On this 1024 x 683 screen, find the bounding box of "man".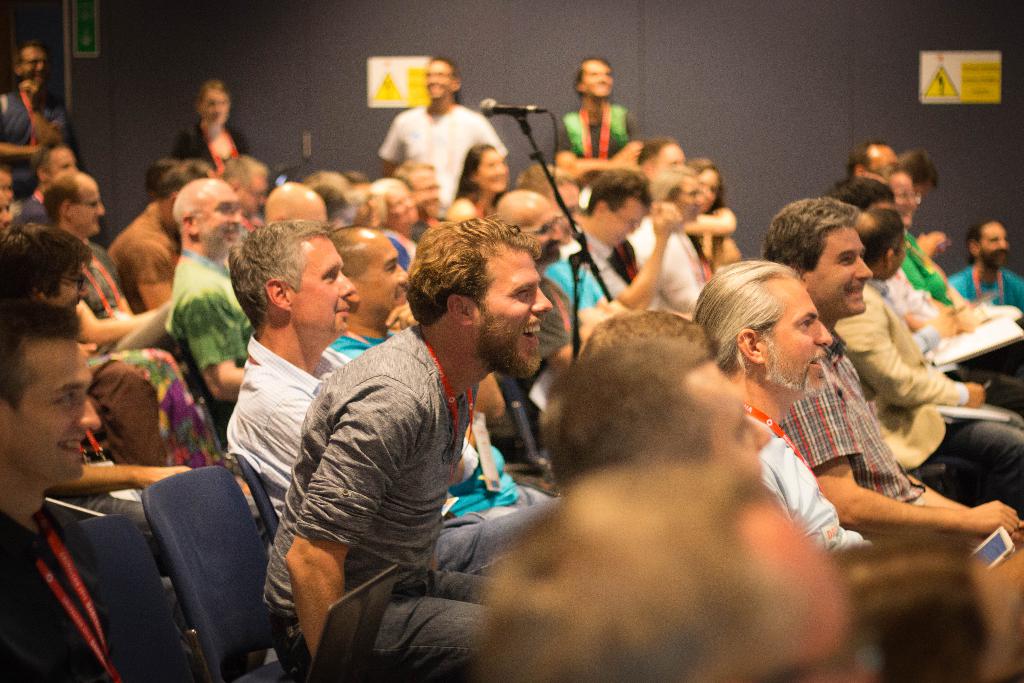
Bounding box: box(367, 172, 417, 235).
